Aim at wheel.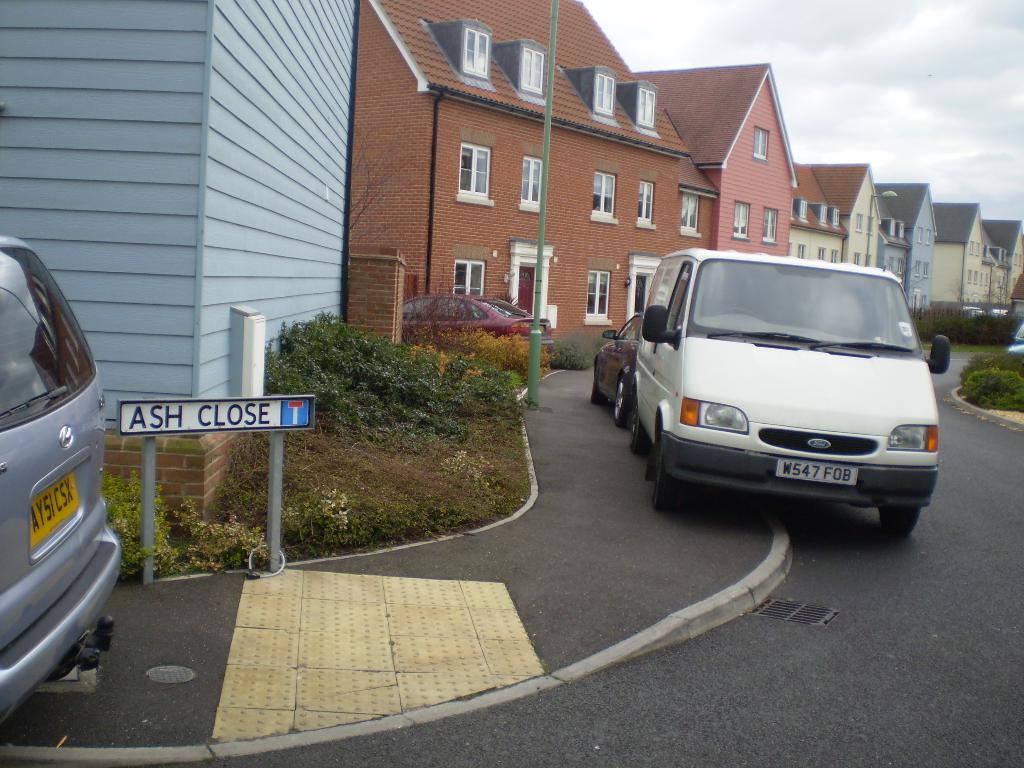
Aimed at x1=717, y1=307, x2=758, y2=321.
